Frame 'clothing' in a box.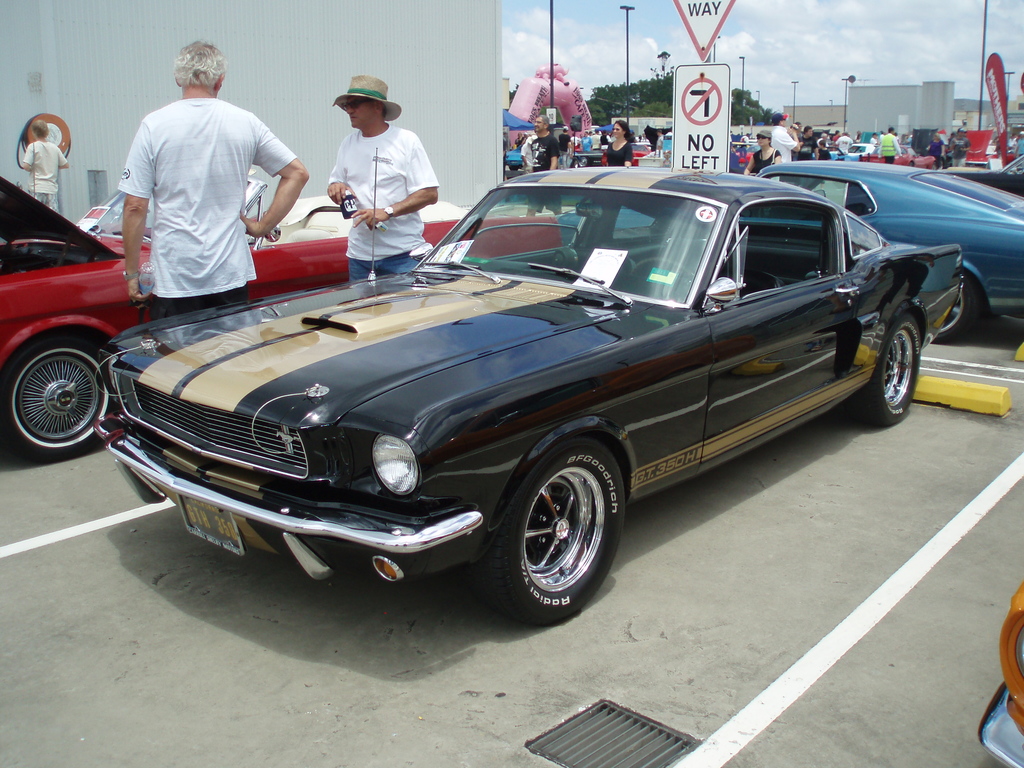
(600, 132, 614, 149).
